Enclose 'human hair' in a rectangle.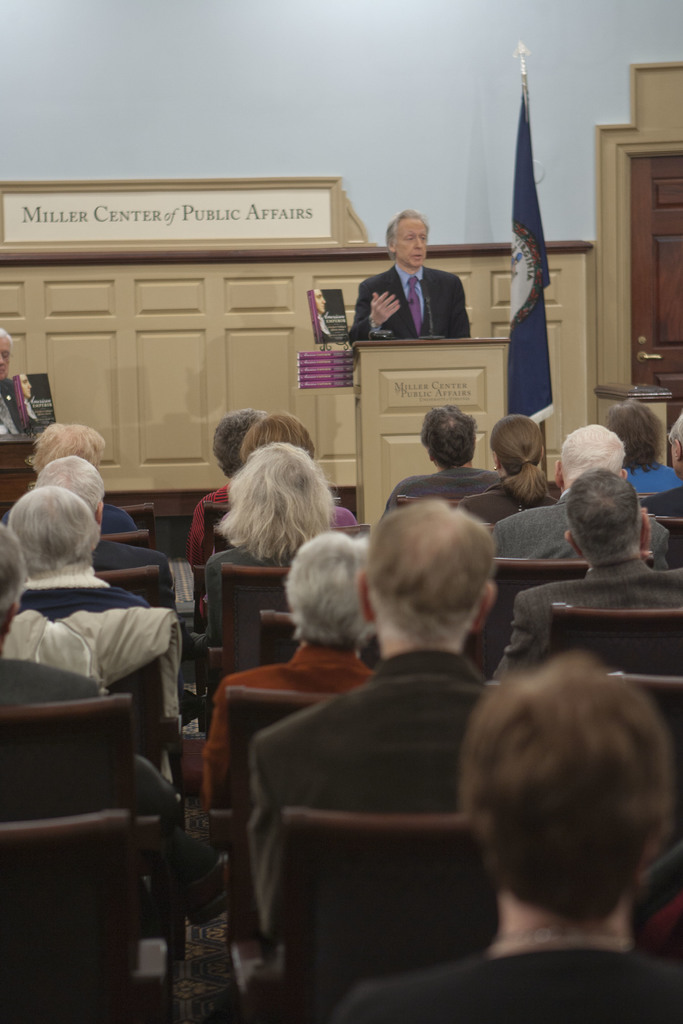
bbox=[422, 399, 479, 469].
